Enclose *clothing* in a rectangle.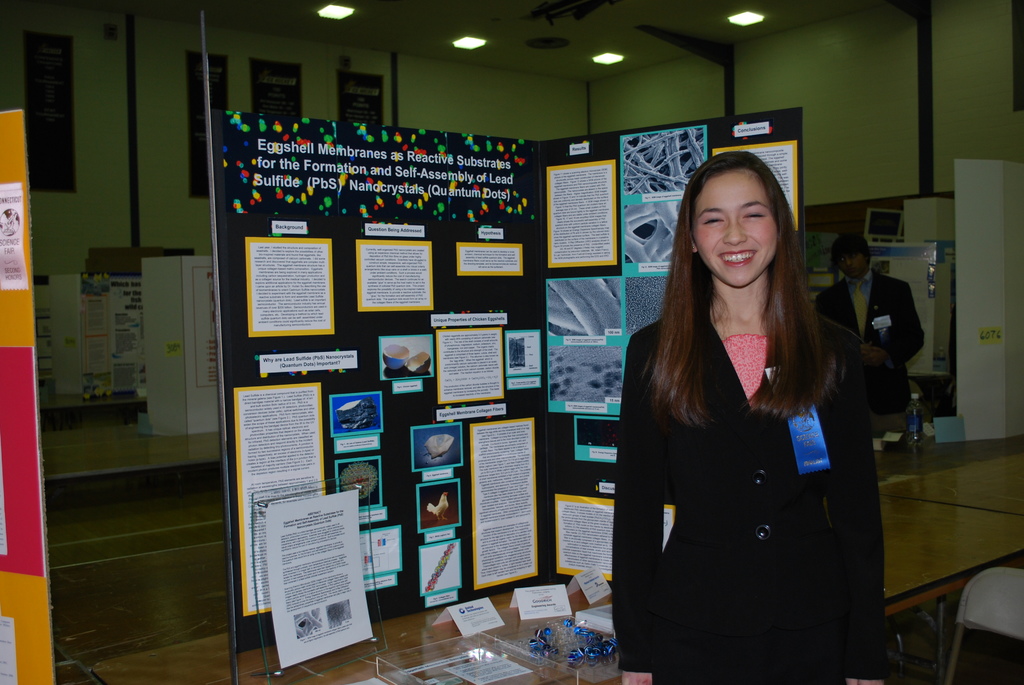
crop(811, 271, 923, 424).
